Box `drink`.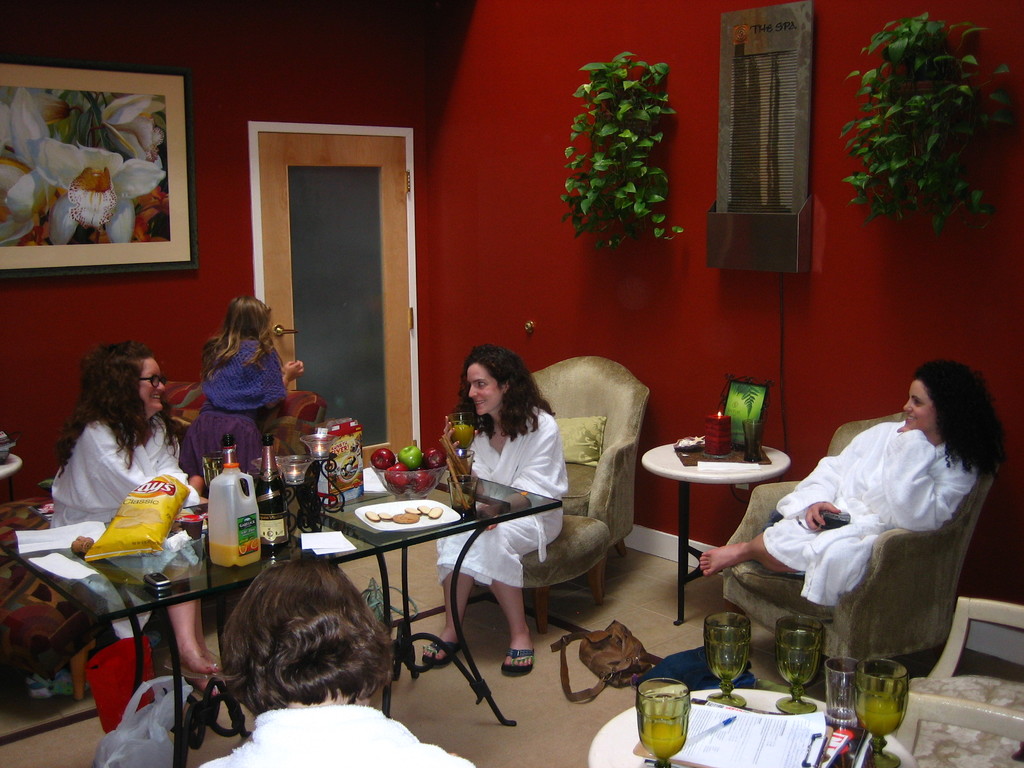
left=638, top=723, right=687, bottom=760.
